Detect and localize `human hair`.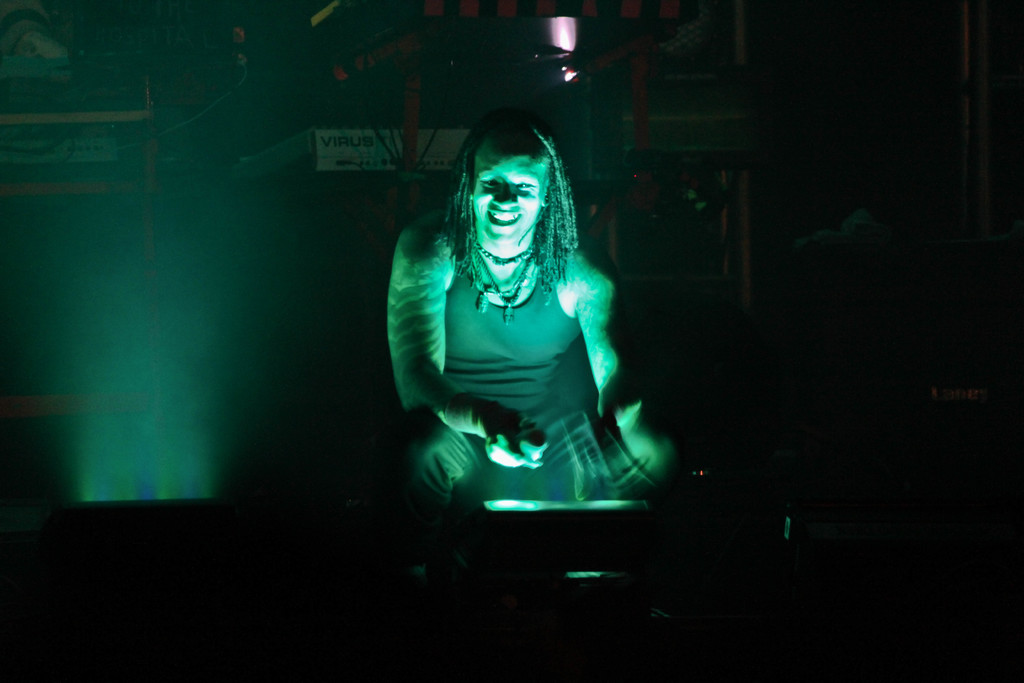
Localized at locate(436, 105, 577, 305).
